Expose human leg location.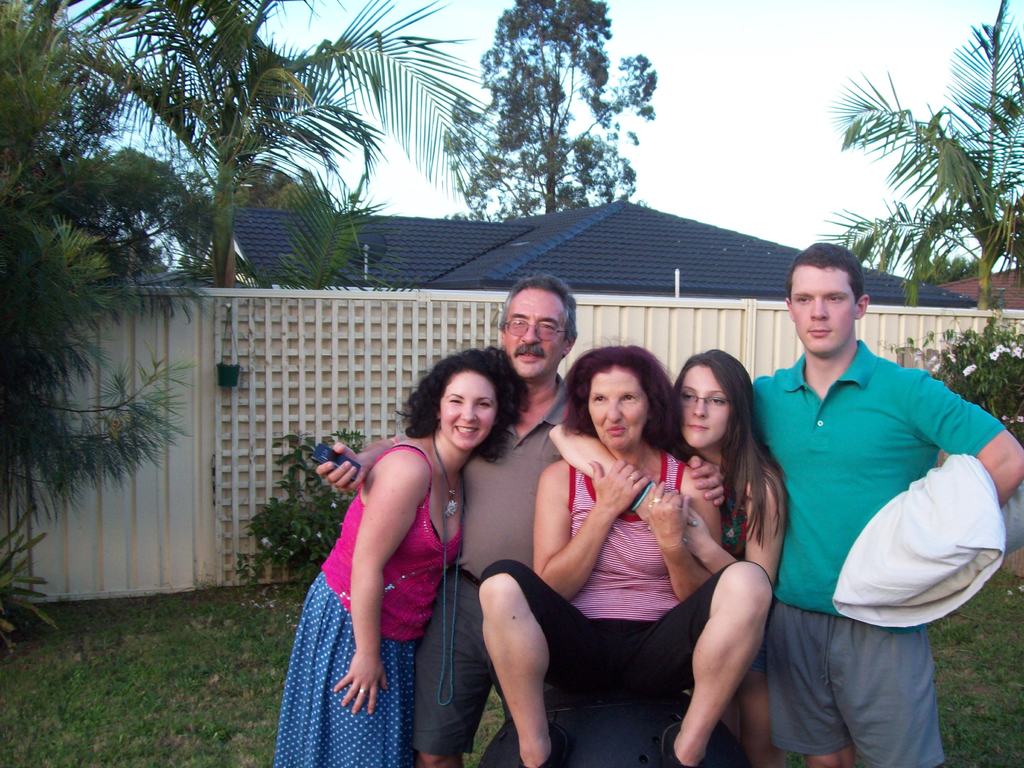
Exposed at box(633, 564, 772, 767).
